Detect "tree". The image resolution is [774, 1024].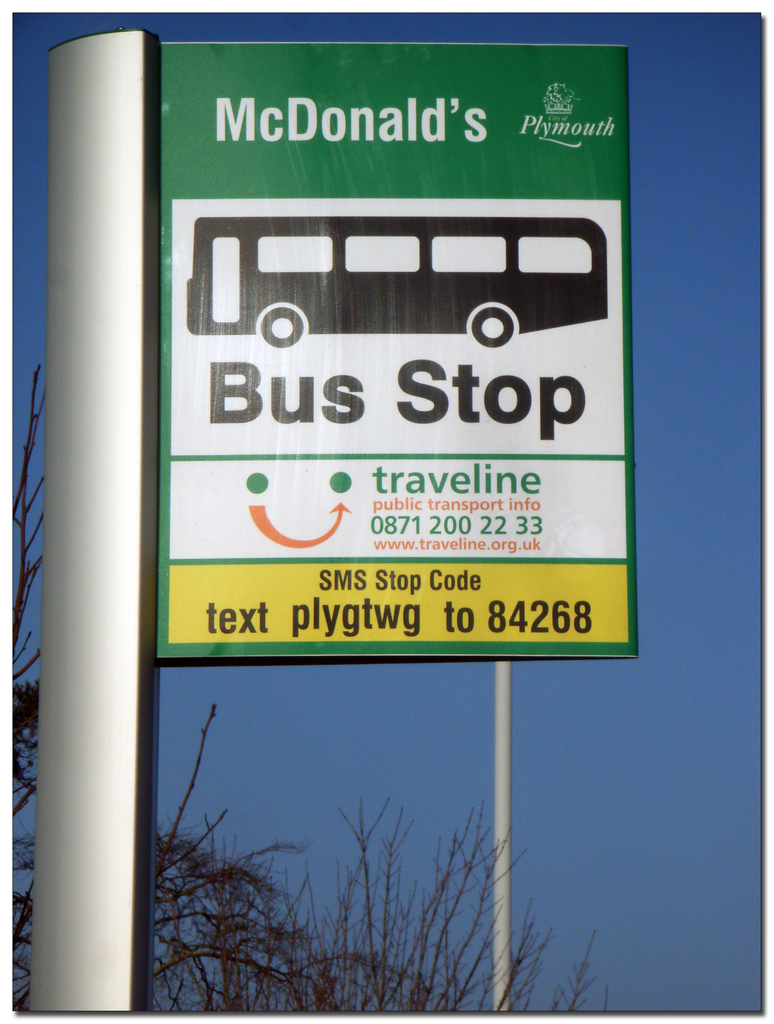
bbox=(14, 371, 609, 1014).
